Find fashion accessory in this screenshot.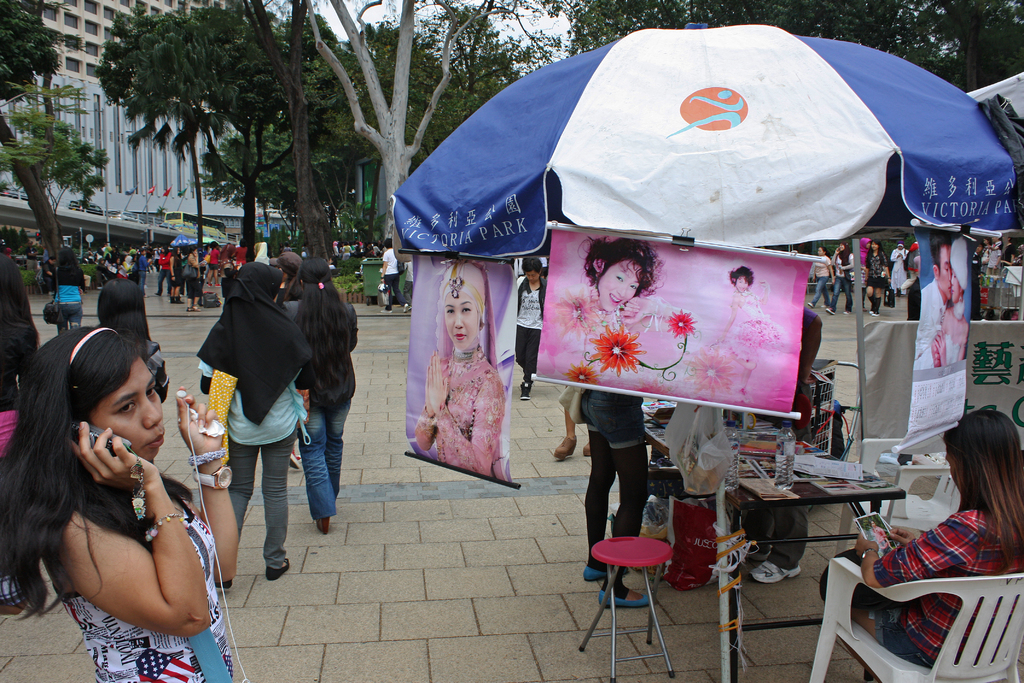
The bounding box for fashion accessory is (521,384,531,400).
